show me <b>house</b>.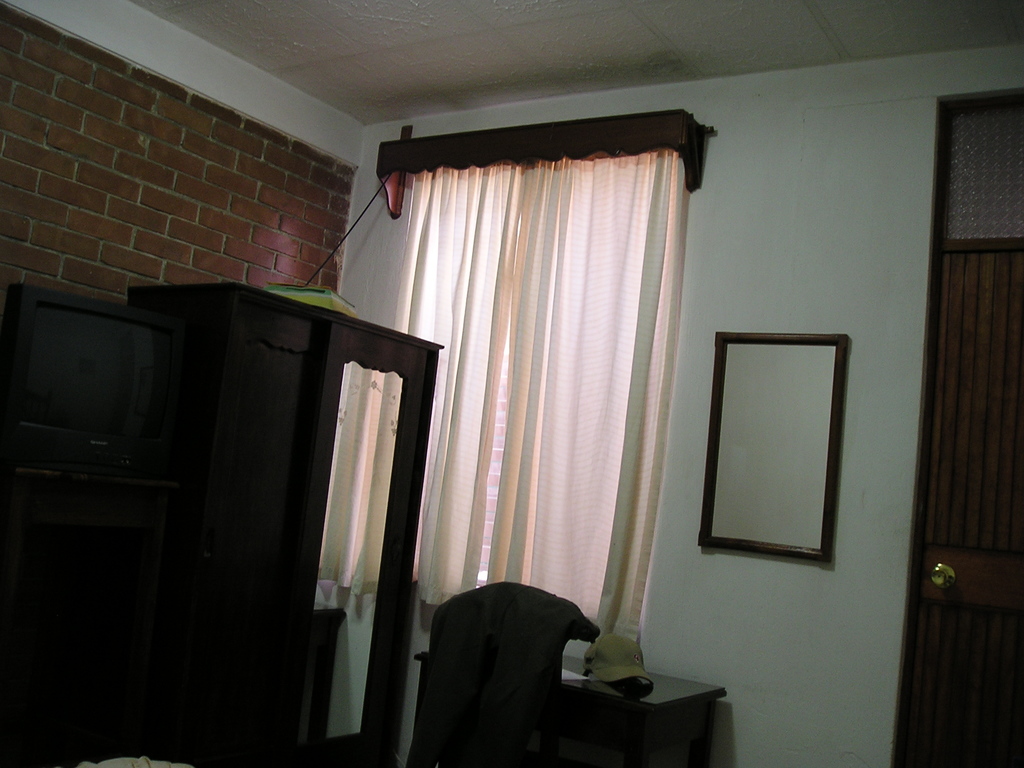
<b>house</b> is here: bbox(0, 0, 1023, 767).
